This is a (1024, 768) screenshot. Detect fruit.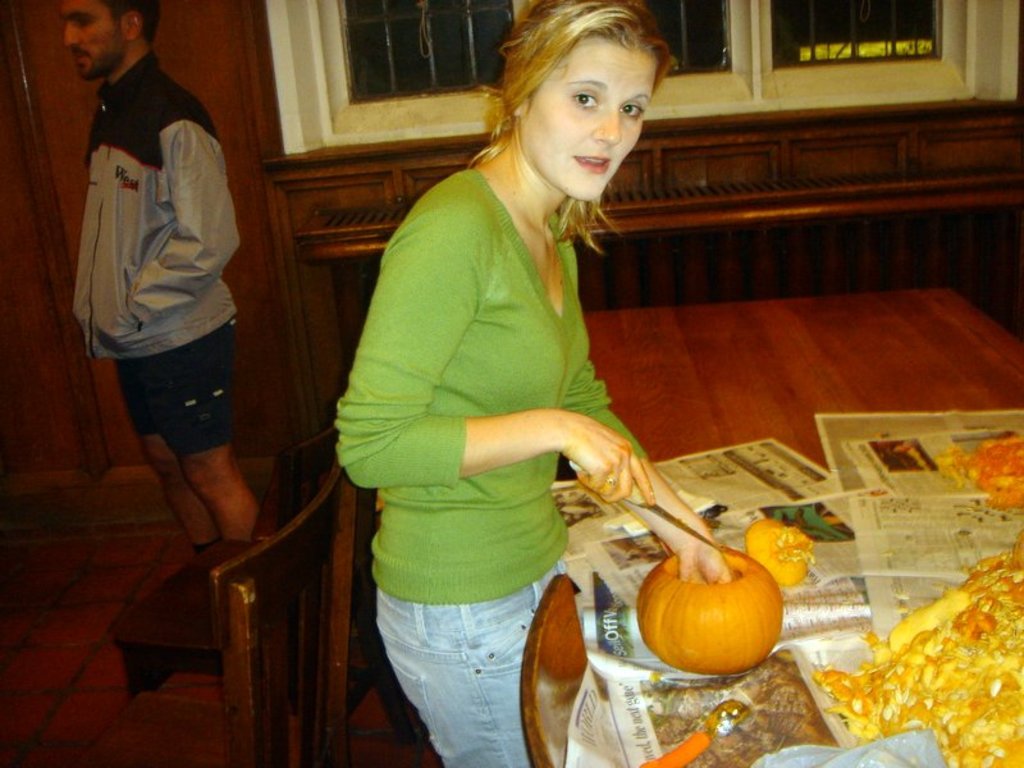
[637, 561, 777, 677].
